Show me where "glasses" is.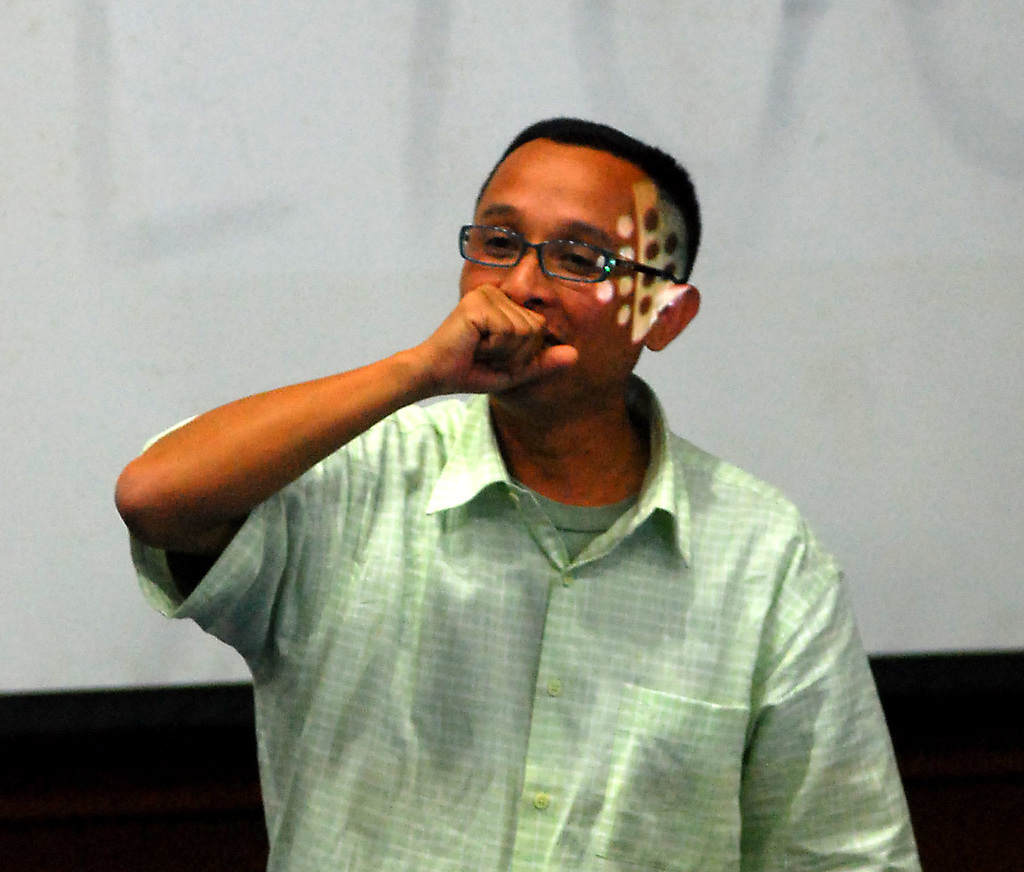
"glasses" is at <region>436, 213, 685, 296</region>.
